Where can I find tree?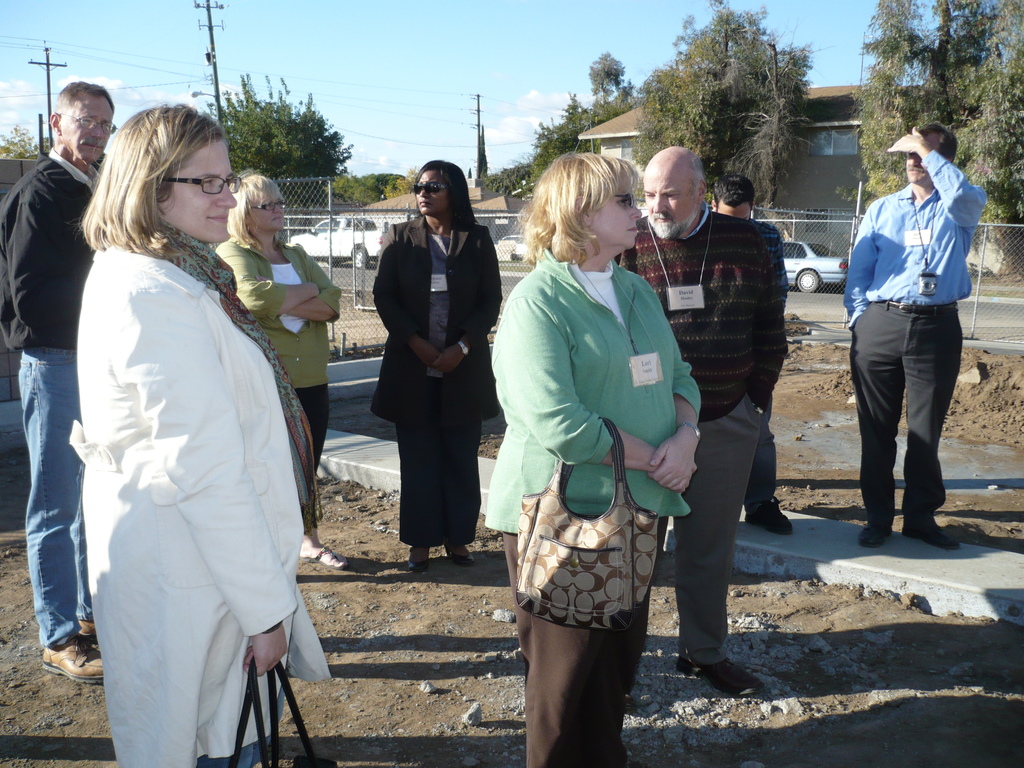
You can find it at (0,100,135,187).
